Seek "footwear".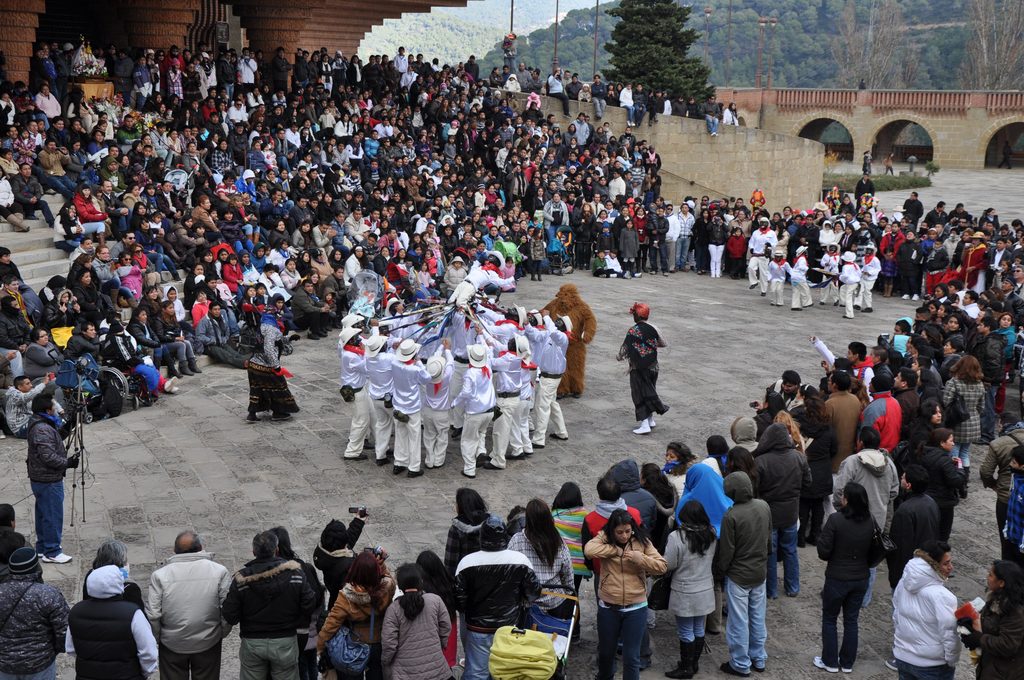
{"left": 669, "top": 663, "right": 692, "bottom": 679}.
